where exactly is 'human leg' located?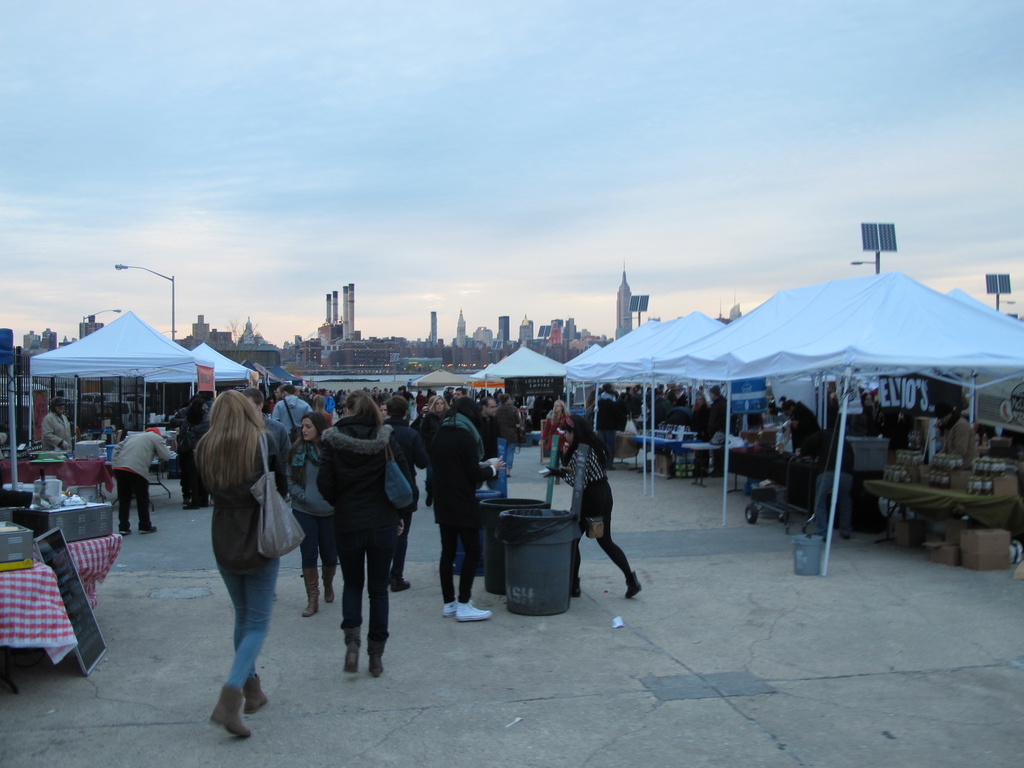
Its bounding box is select_region(837, 471, 857, 543).
